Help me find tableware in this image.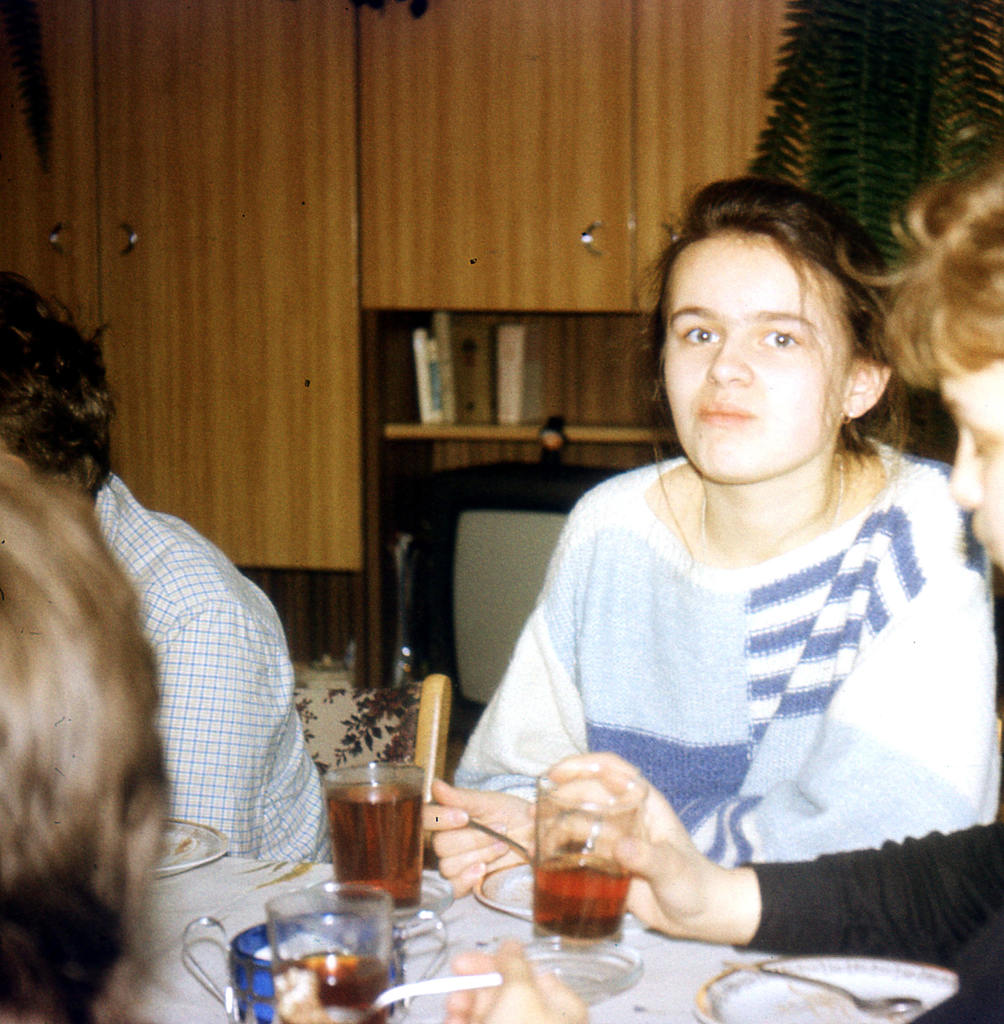
Found it: 265 886 456 1023.
